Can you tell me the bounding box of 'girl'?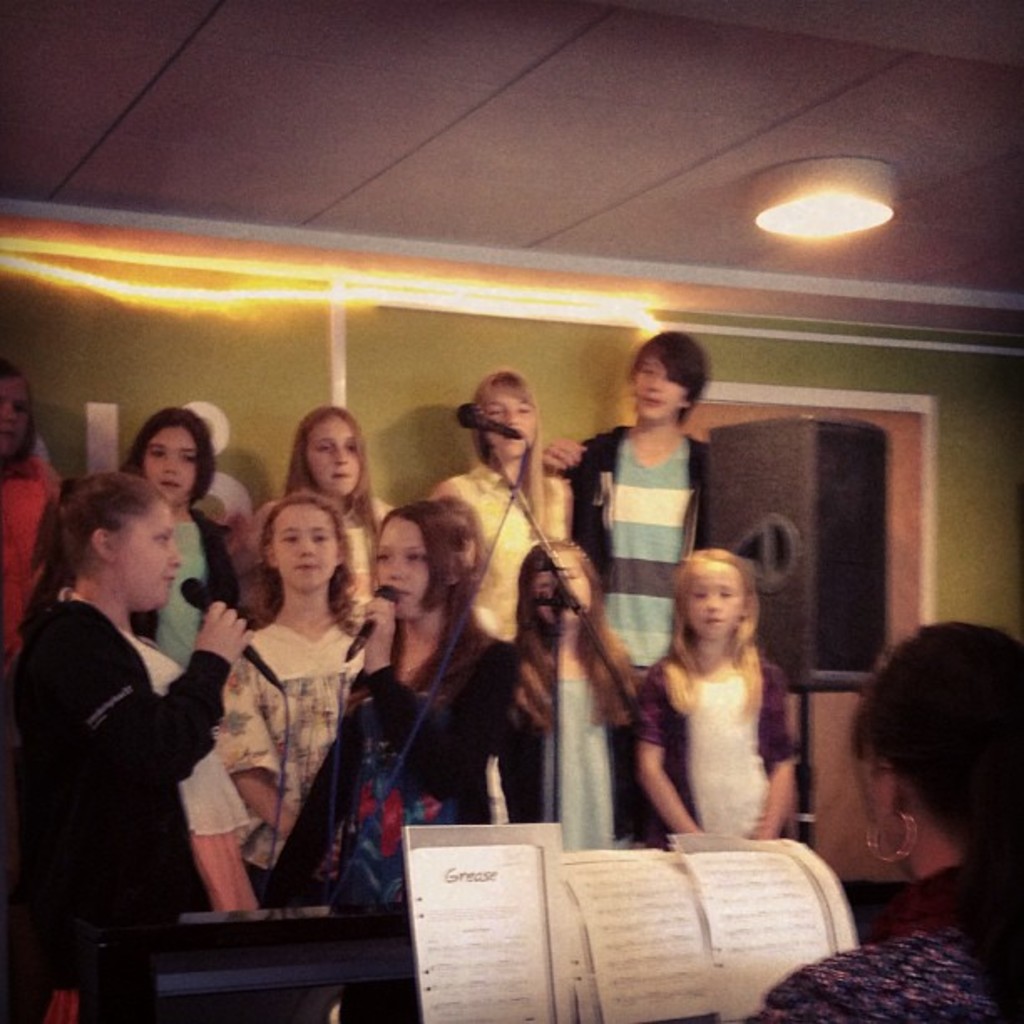
218/497/370/909.
